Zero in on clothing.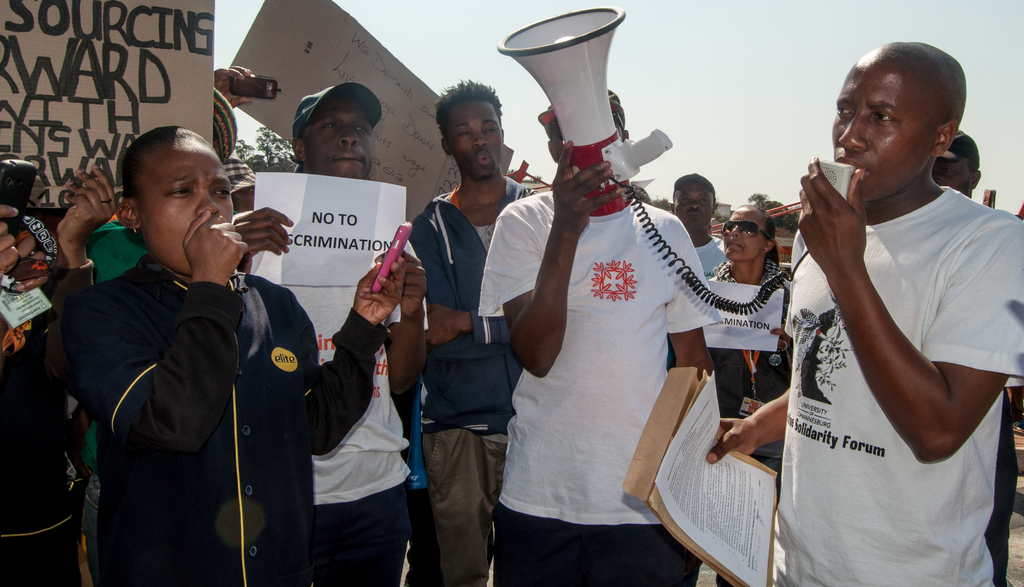
Zeroed in: crop(264, 279, 432, 585).
